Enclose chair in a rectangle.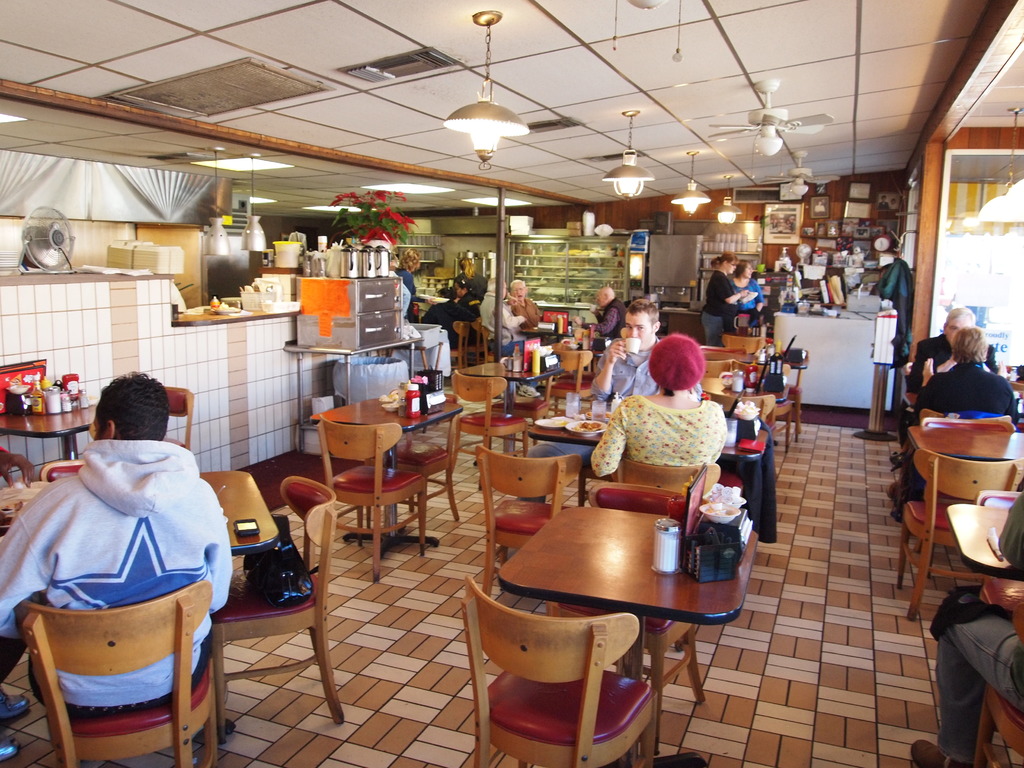
region(490, 351, 546, 447).
